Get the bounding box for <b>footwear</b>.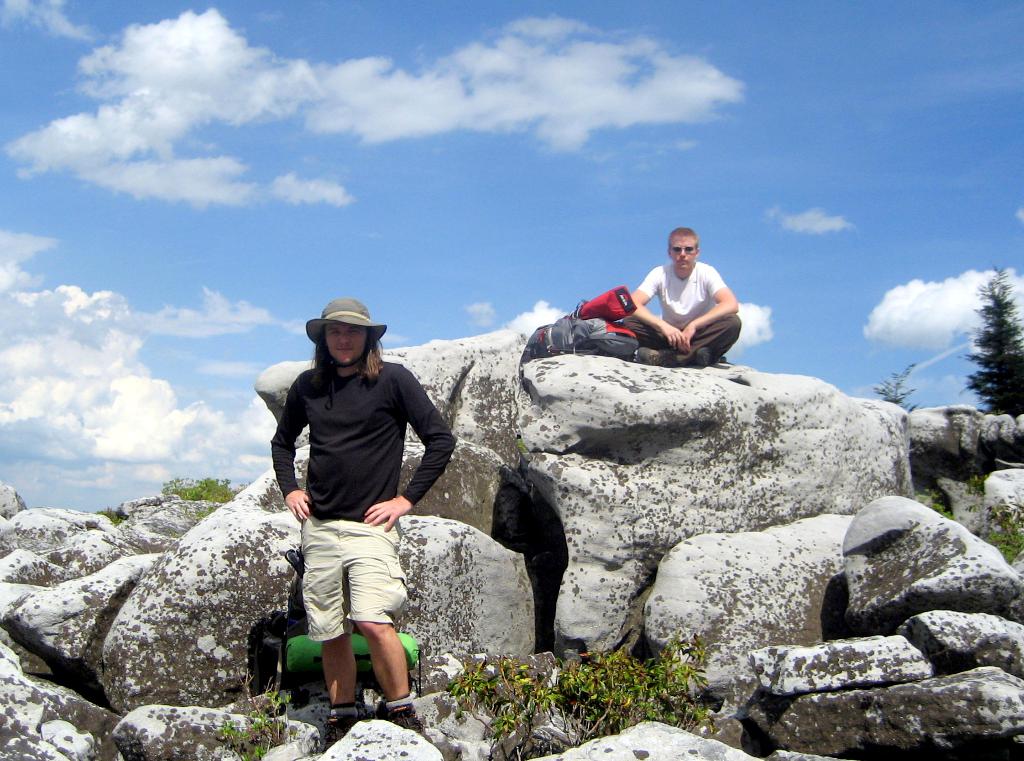
[x1=638, y1=346, x2=672, y2=367].
